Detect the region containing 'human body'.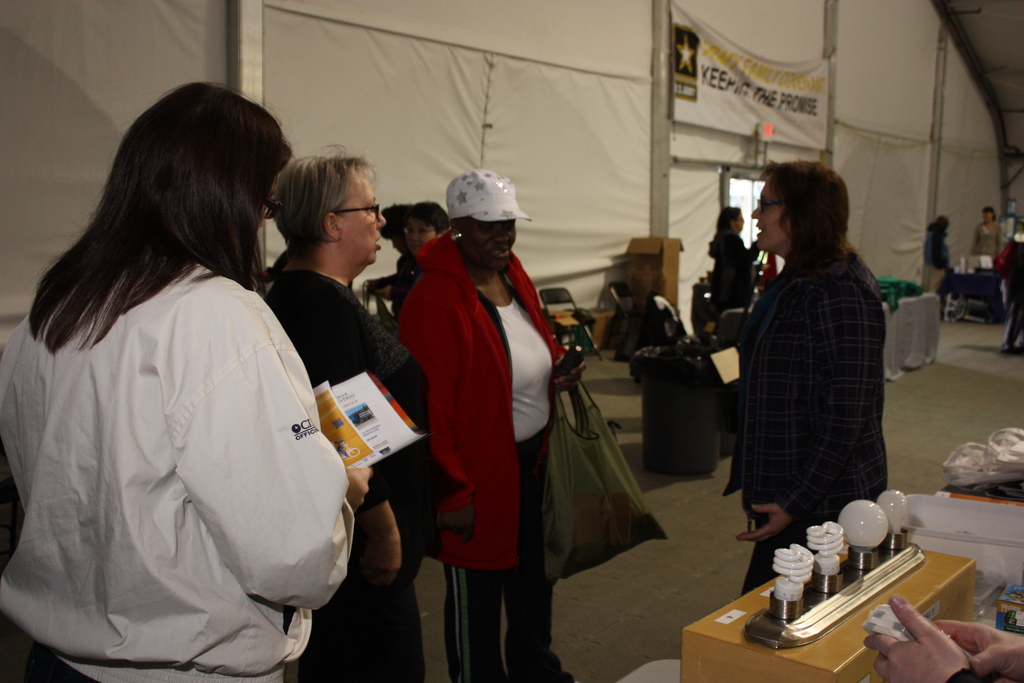
(x1=971, y1=219, x2=1002, y2=262).
